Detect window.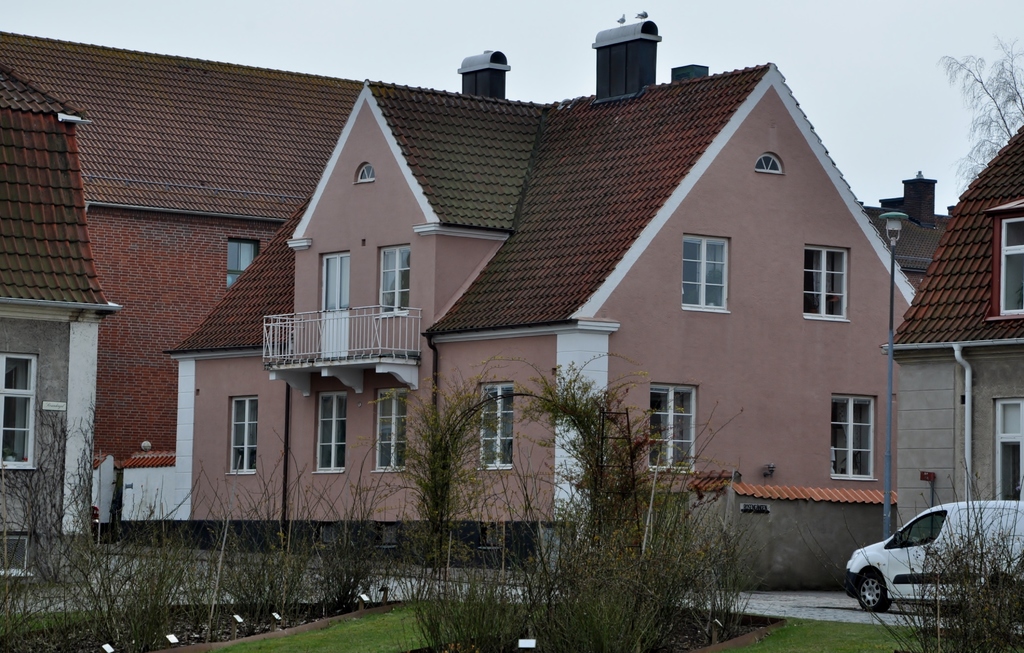
Detected at 0, 355, 35, 471.
